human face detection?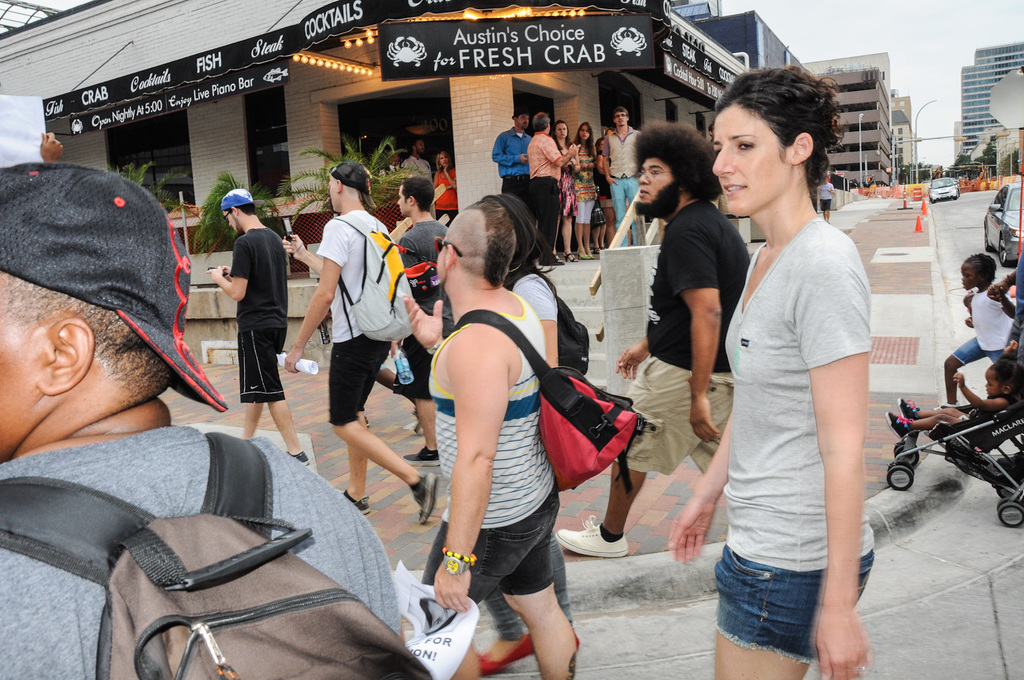
(416,139,426,154)
